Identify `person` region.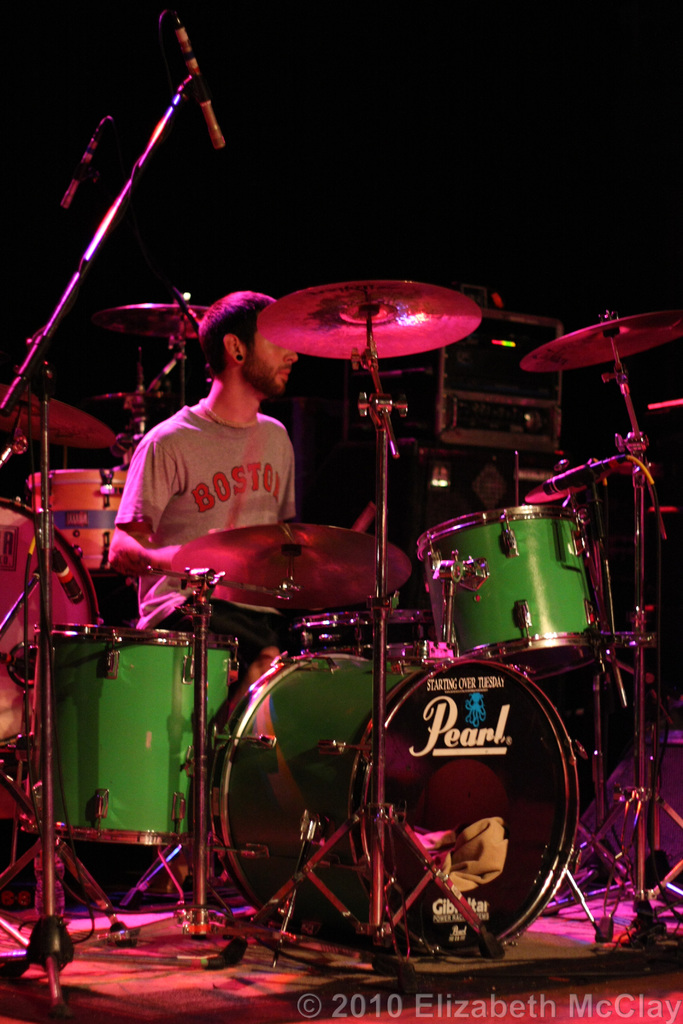
Region: left=112, top=269, right=325, bottom=623.
